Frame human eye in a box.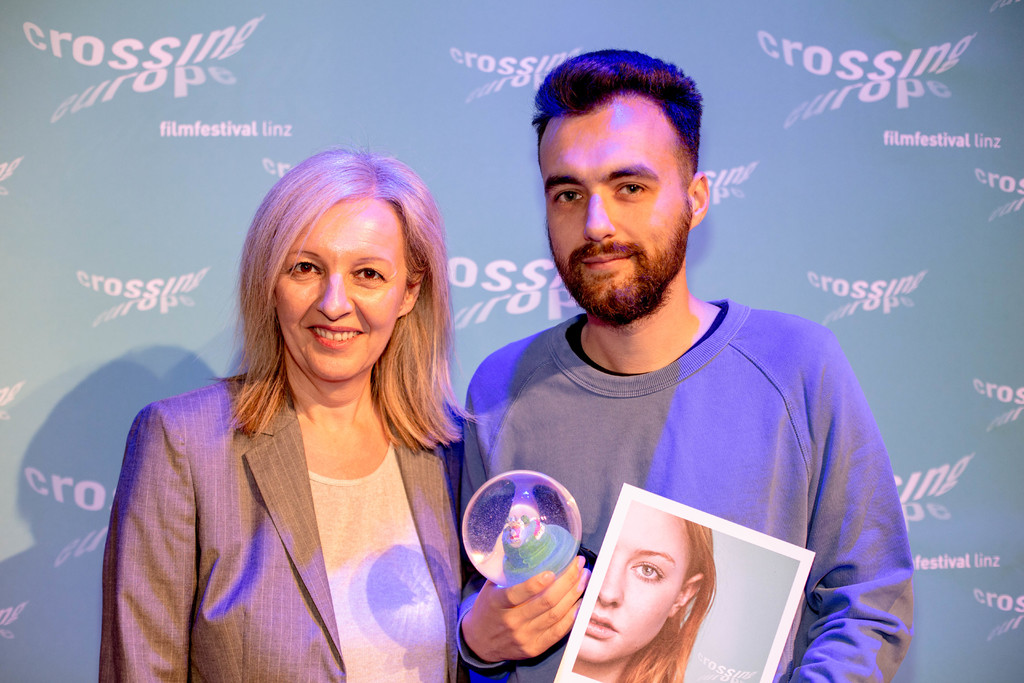
pyautogui.locateOnScreen(286, 259, 326, 281).
